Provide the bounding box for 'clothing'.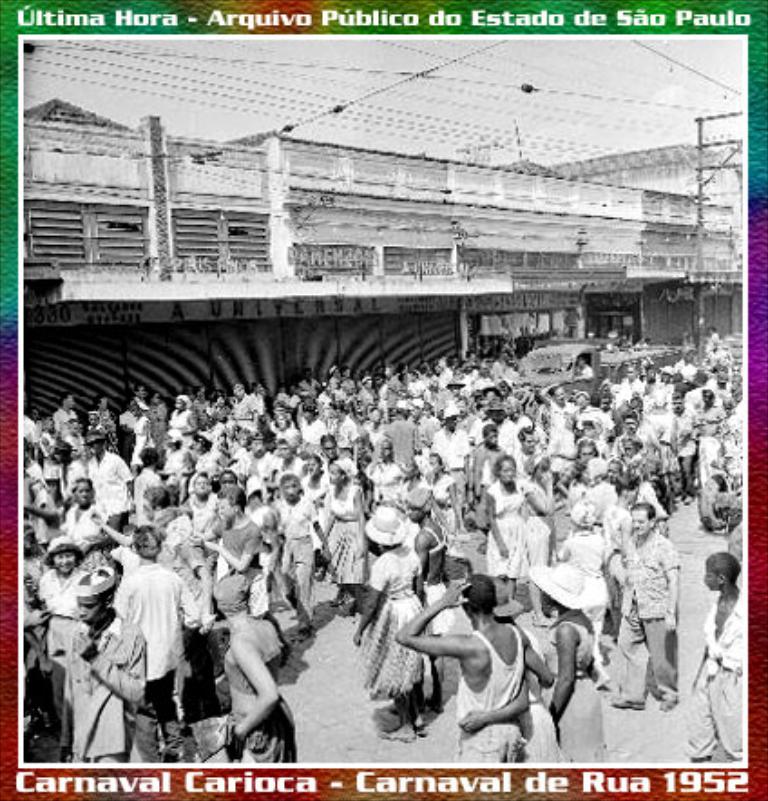
(x1=663, y1=411, x2=686, y2=466).
